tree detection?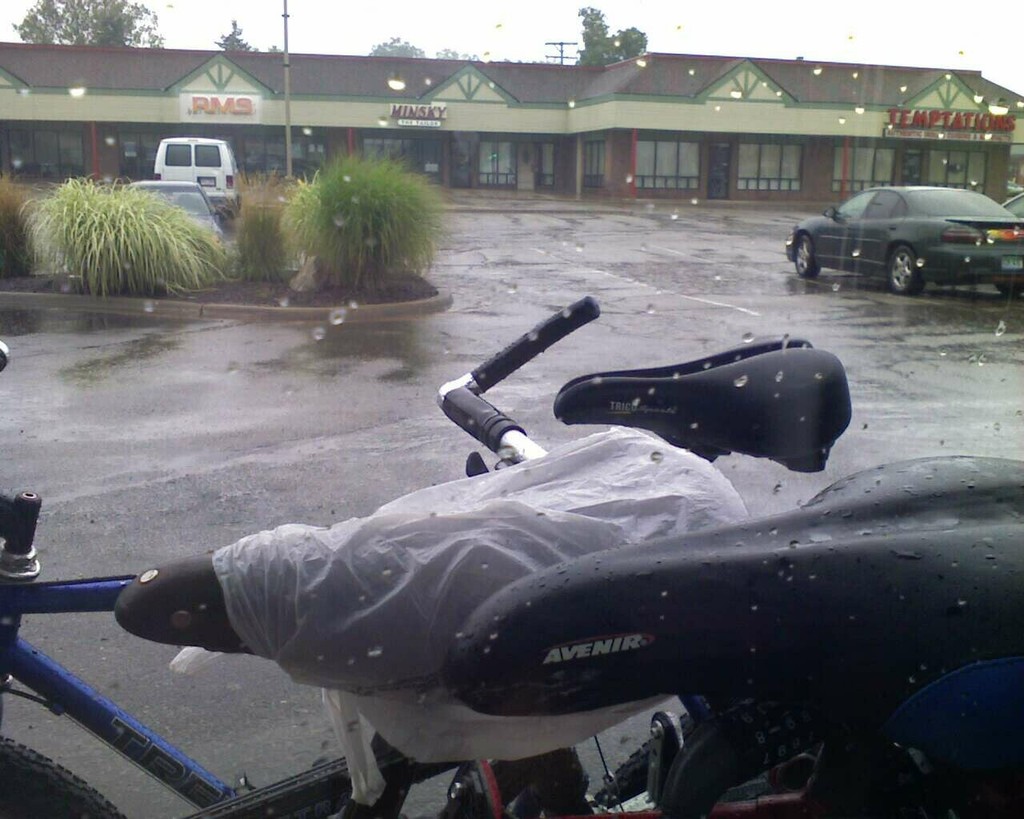
366, 37, 422, 56
